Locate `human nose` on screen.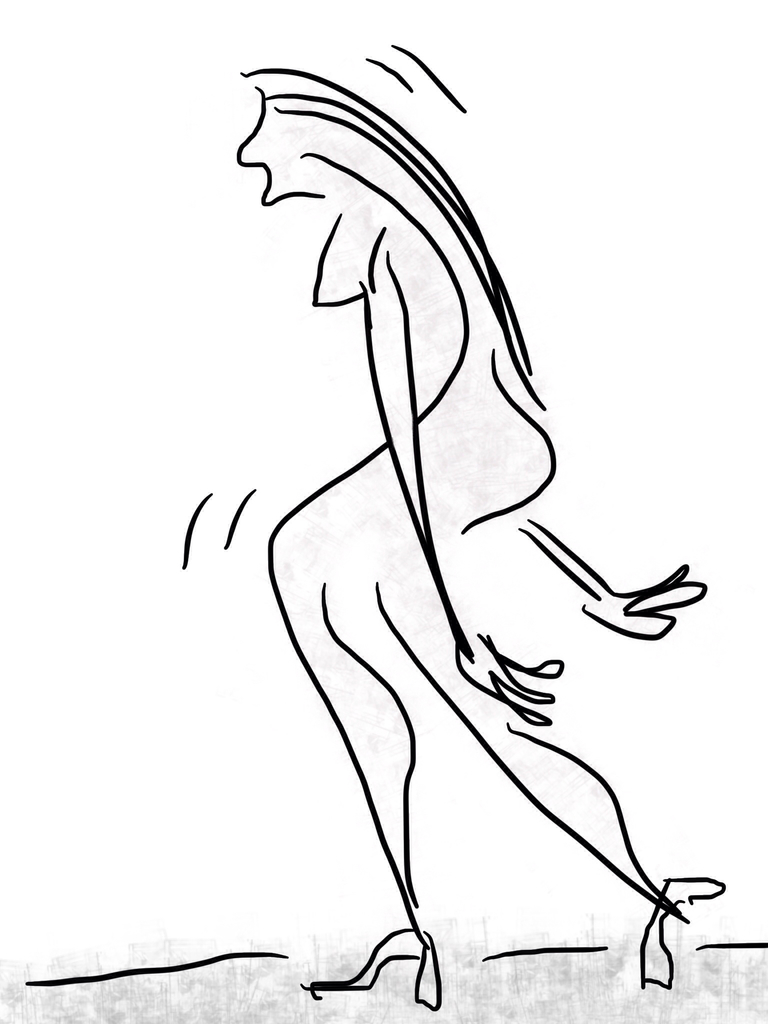
On screen at box=[234, 132, 264, 167].
